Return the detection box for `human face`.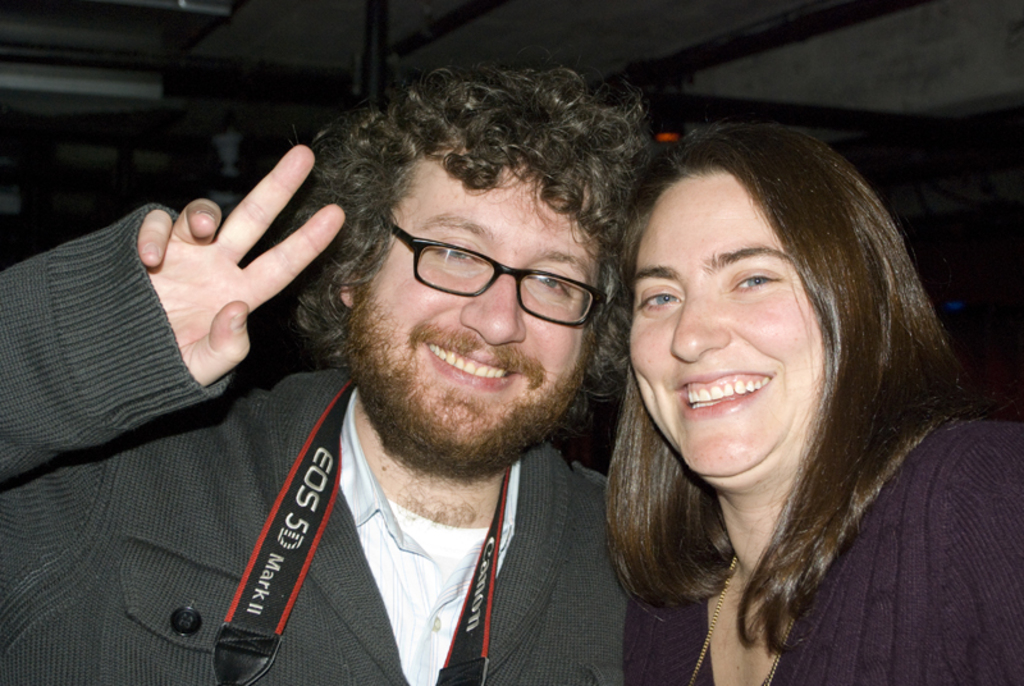
[361, 120, 612, 470].
